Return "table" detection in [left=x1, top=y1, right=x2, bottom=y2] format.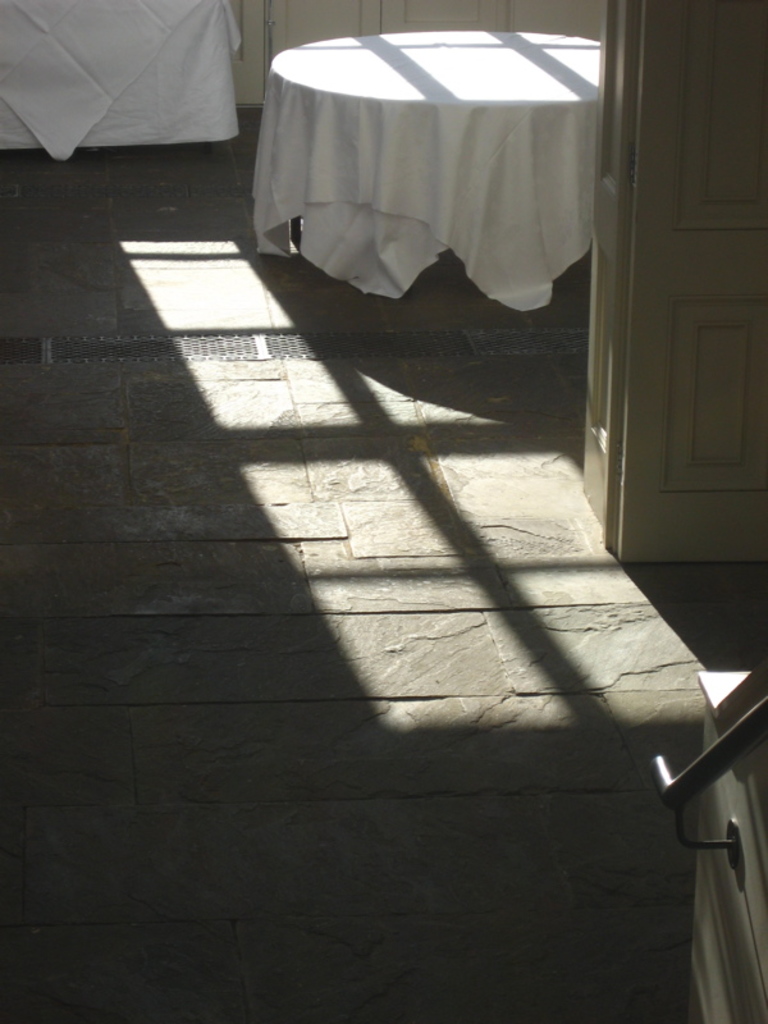
[left=252, top=15, right=625, bottom=333].
